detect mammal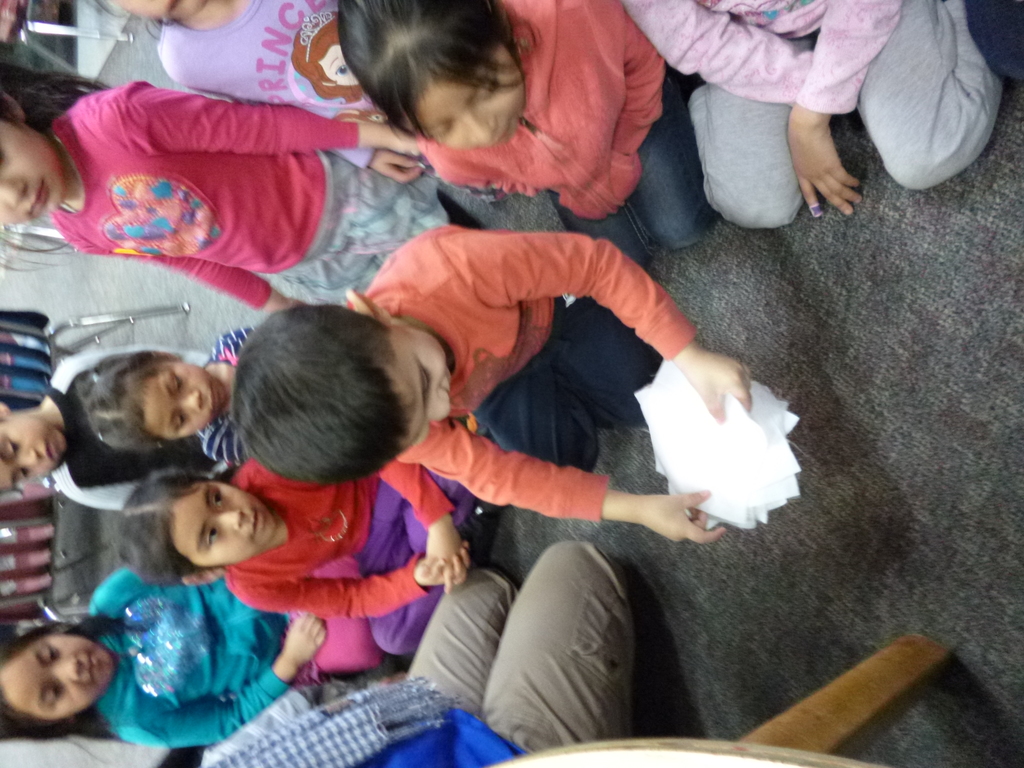
select_region(78, 321, 255, 468)
